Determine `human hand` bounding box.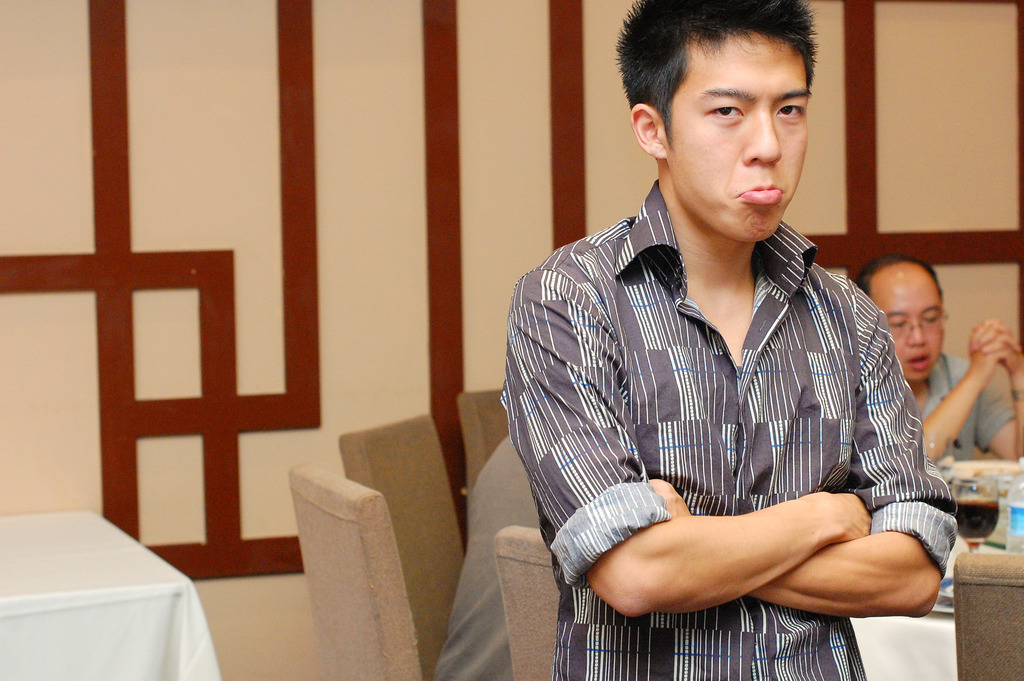
Determined: 970 318 1020 381.
